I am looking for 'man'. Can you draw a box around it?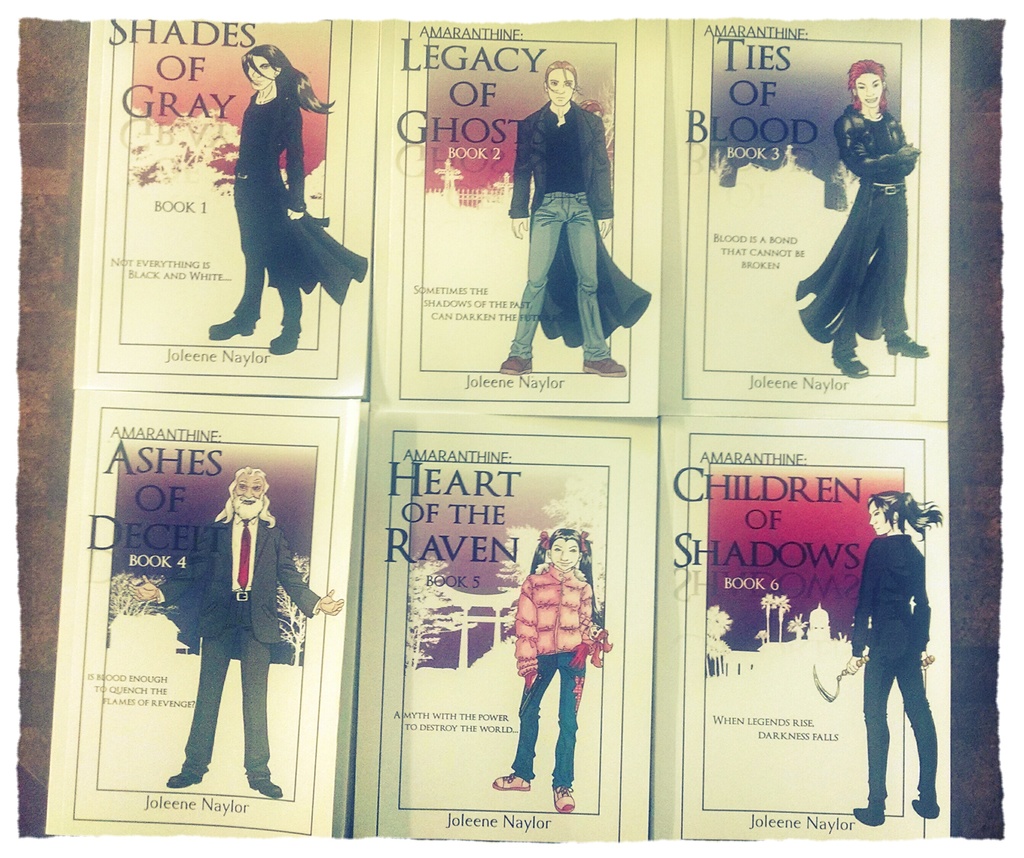
Sure, the bounding box is (790, 58, 927, 385).
